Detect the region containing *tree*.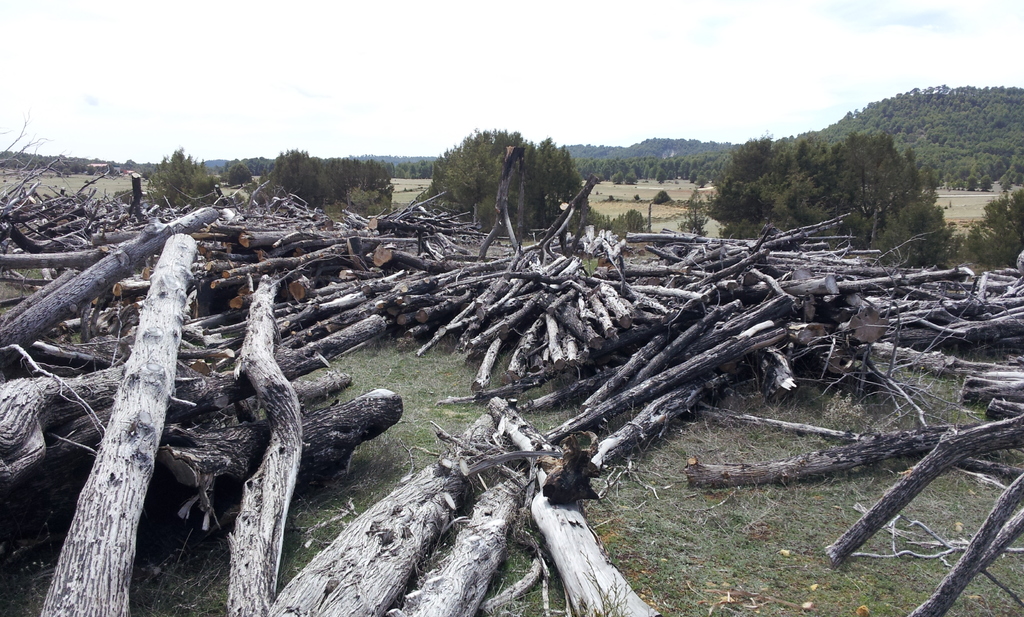
818/130/926/226.
